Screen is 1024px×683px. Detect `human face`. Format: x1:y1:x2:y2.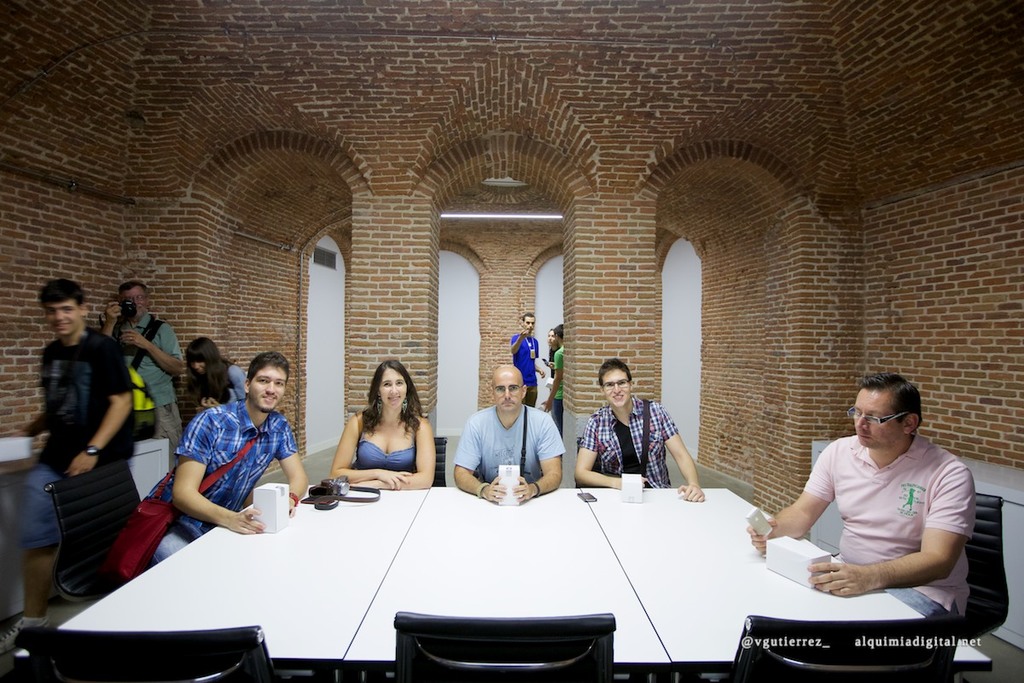
196:364:205:376.
